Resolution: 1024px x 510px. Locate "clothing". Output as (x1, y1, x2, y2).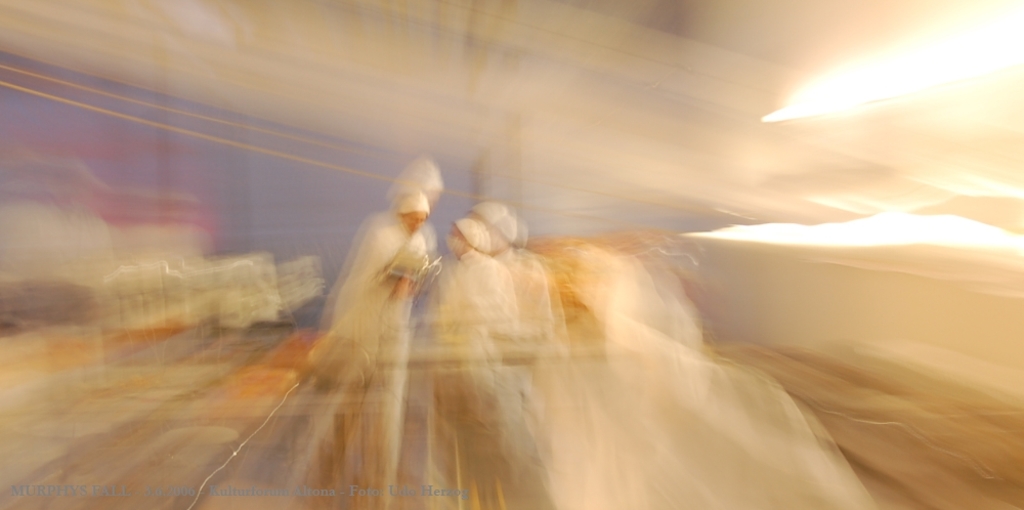
(430, 246, 528, 509).
